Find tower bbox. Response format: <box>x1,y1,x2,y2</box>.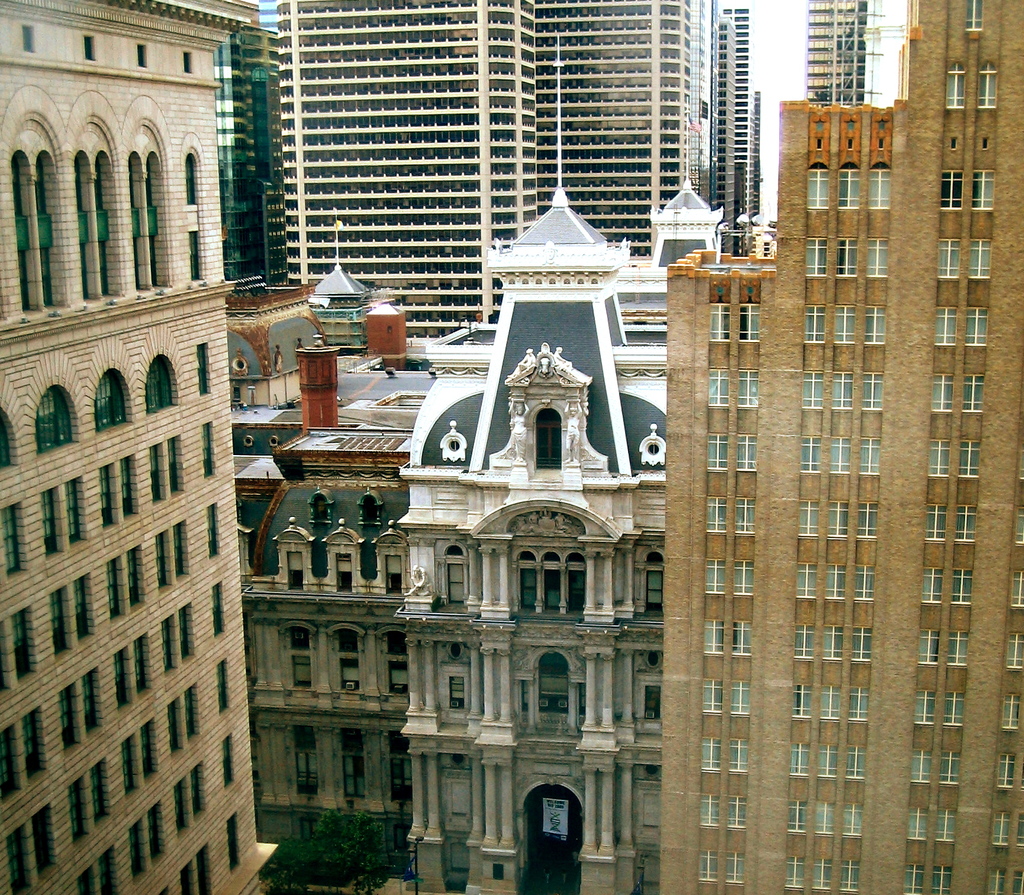
<box>629,46,996,831</box>.
